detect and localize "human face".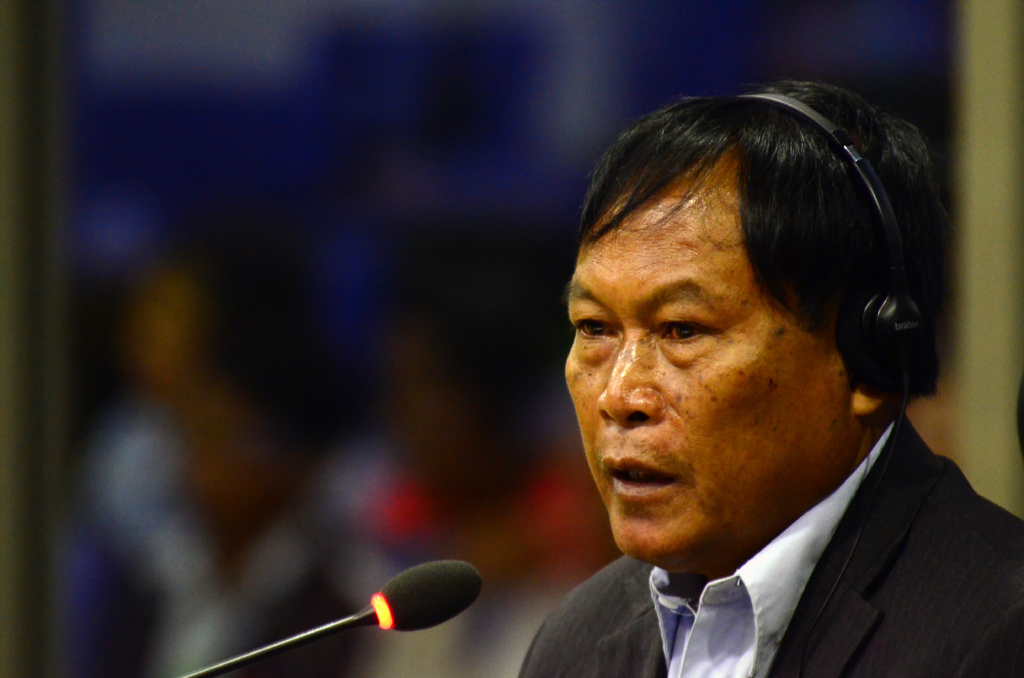
Localized at {"left": 559, "top": 154, "right": 856, "bottom": 560}.
